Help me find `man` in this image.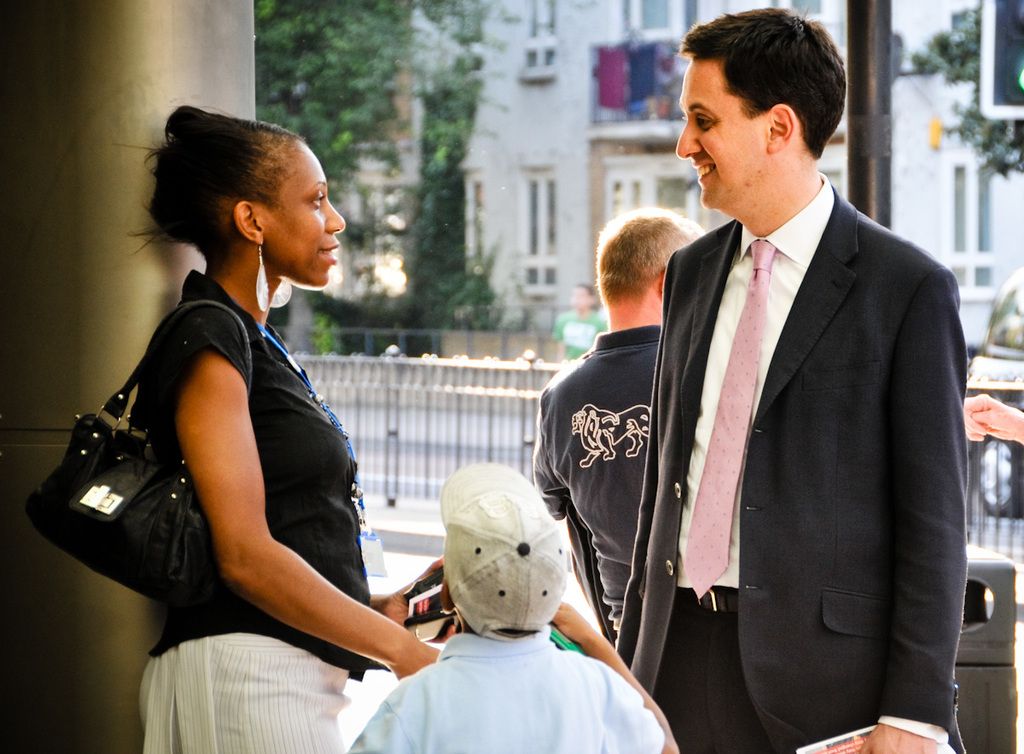
Found it: {"x1": 535, "y1": 213, "x2": 705, "y2": 650}.
